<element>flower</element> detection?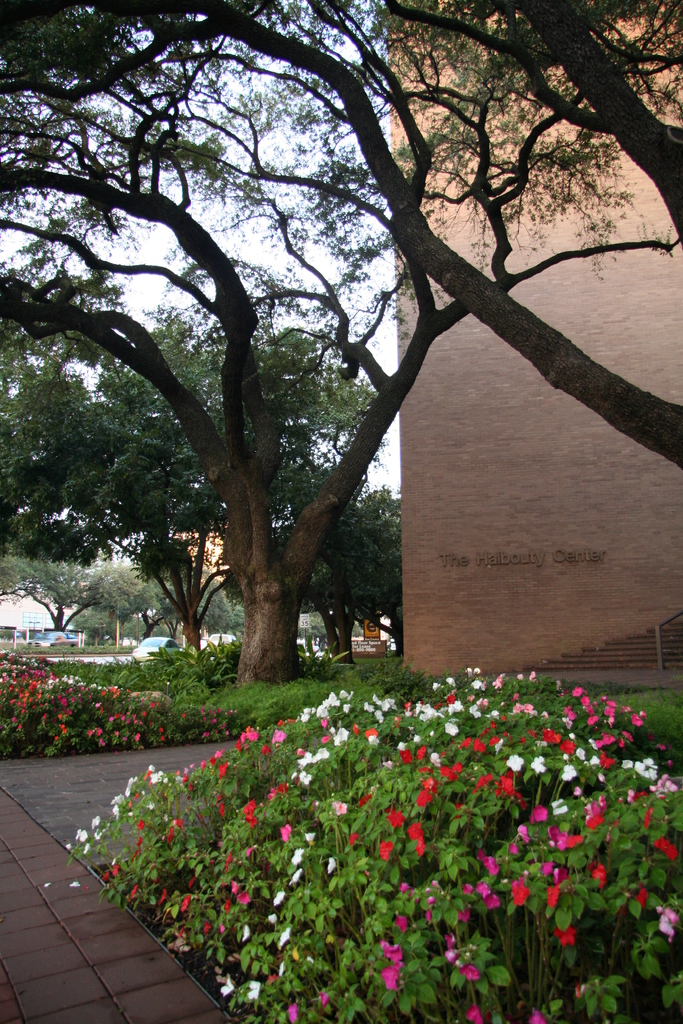
[274, 934, 290, 953]
